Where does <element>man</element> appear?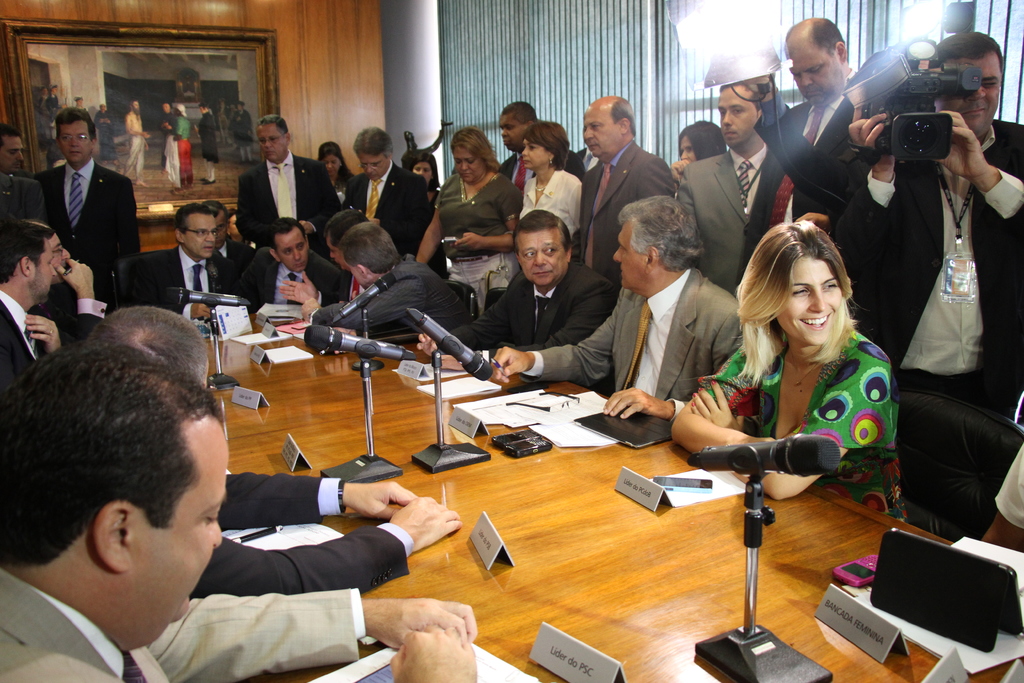
Appears at 201, 197, 243, 271.
